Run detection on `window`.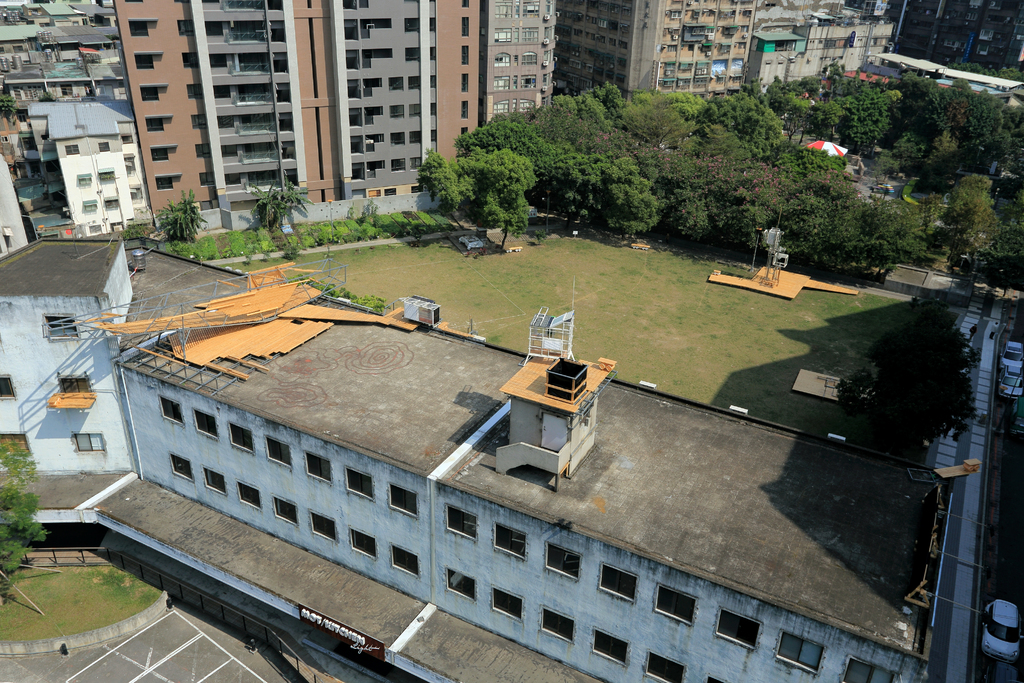
Result: crop(524, 25, 536, 40).
